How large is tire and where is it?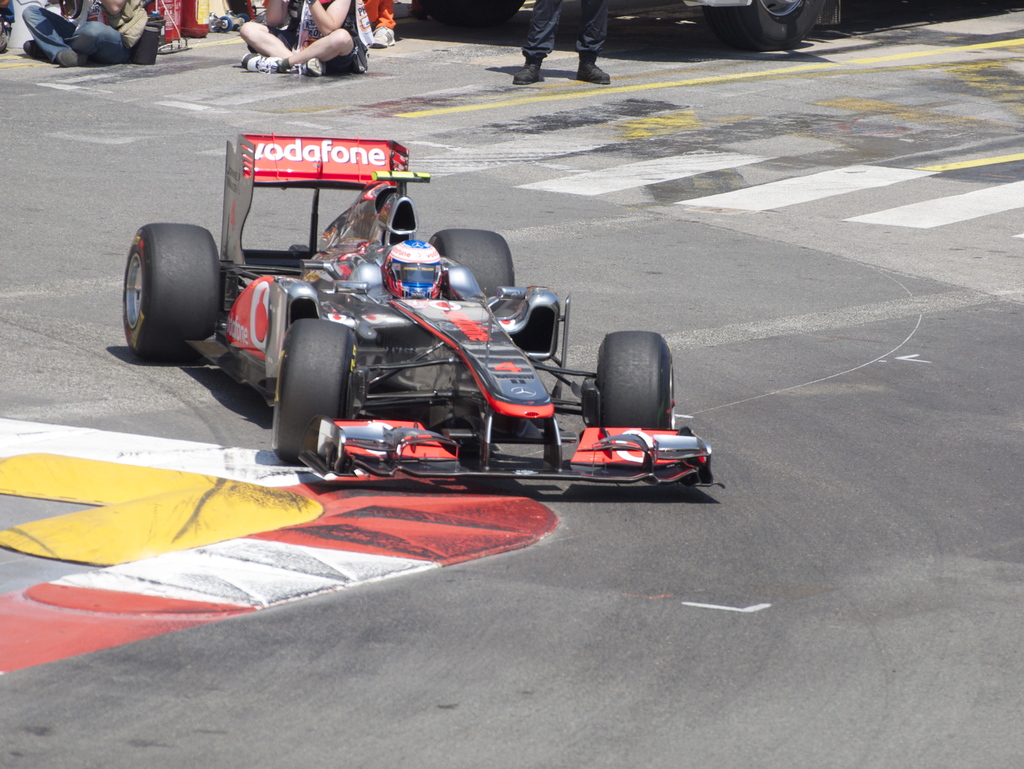
Bounding box: (x1=596, y1=330, x2=673, y2=430).
